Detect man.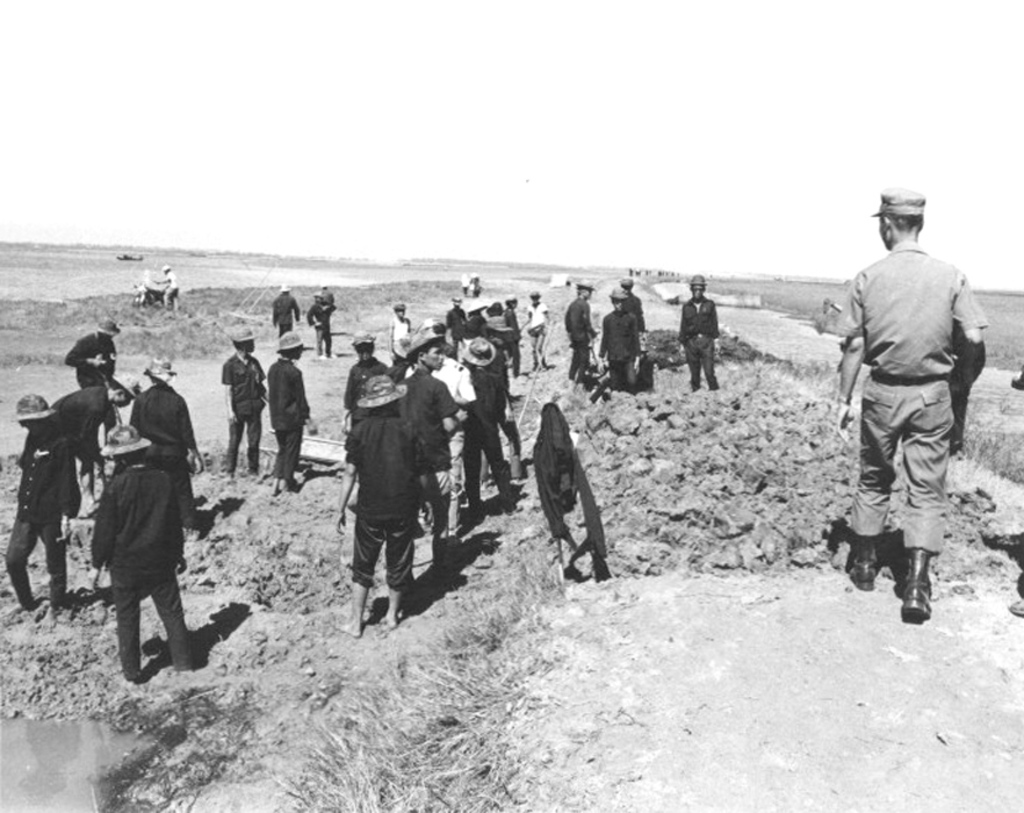
Detected at pyautogui.locateOnScreen(268, 285, 300, 340).
